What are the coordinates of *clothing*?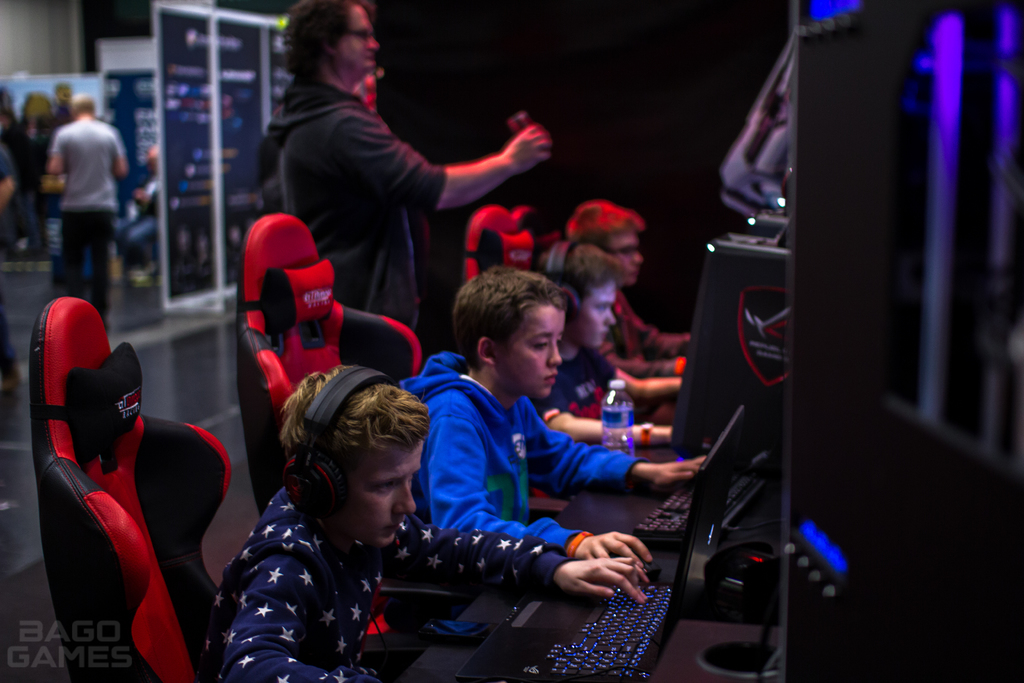
locate(204, 502, 557, 682).
